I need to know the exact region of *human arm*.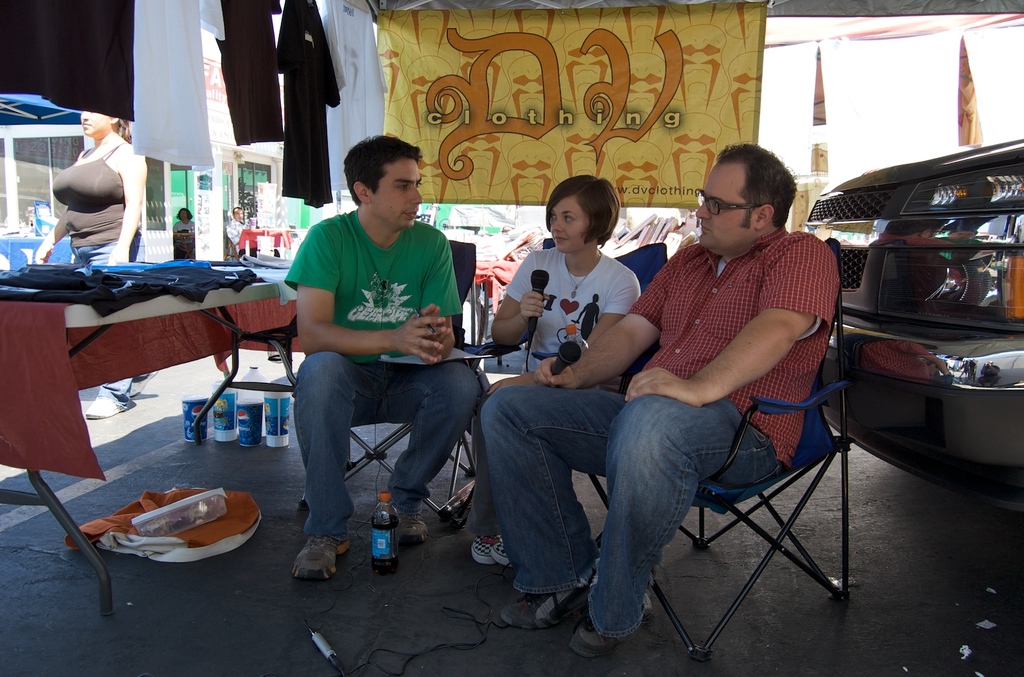
Region: [283,222,452,361].
